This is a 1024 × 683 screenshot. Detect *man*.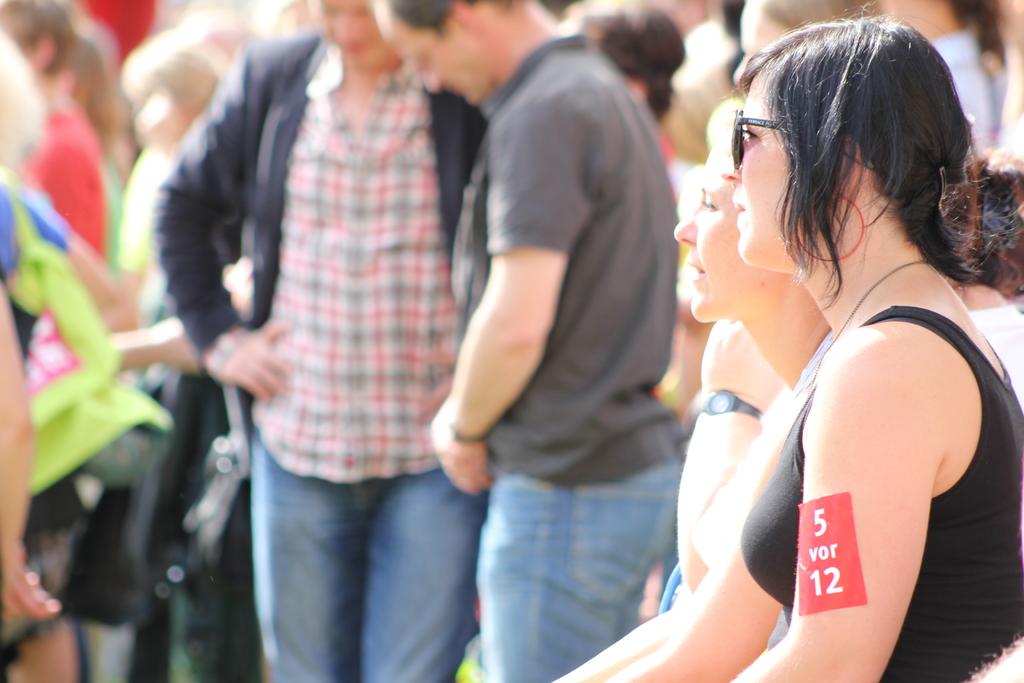
148/0/489/682.
